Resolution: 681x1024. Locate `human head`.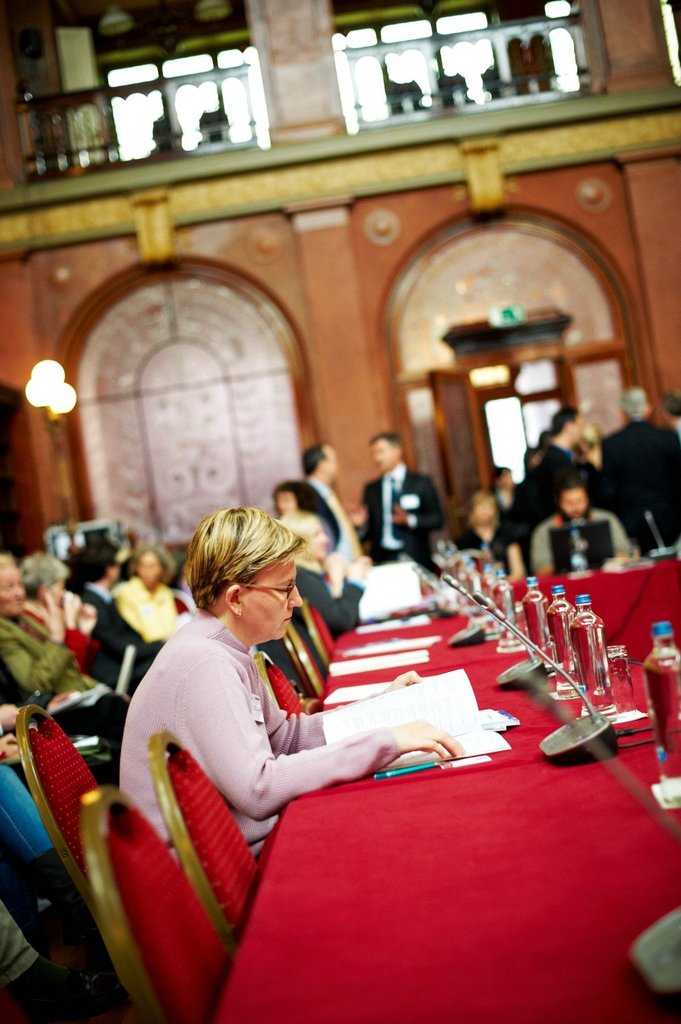
277 517 331 568.
